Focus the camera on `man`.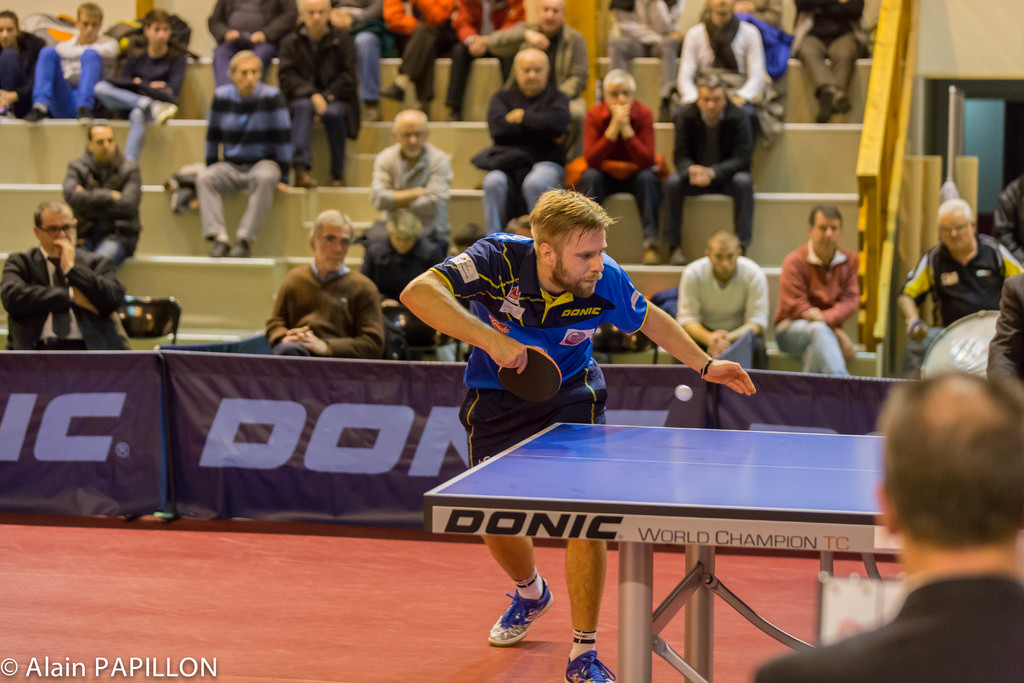
Focus region: {"left": 446, "top": 0, "right": 527, "bottom": 126}.
